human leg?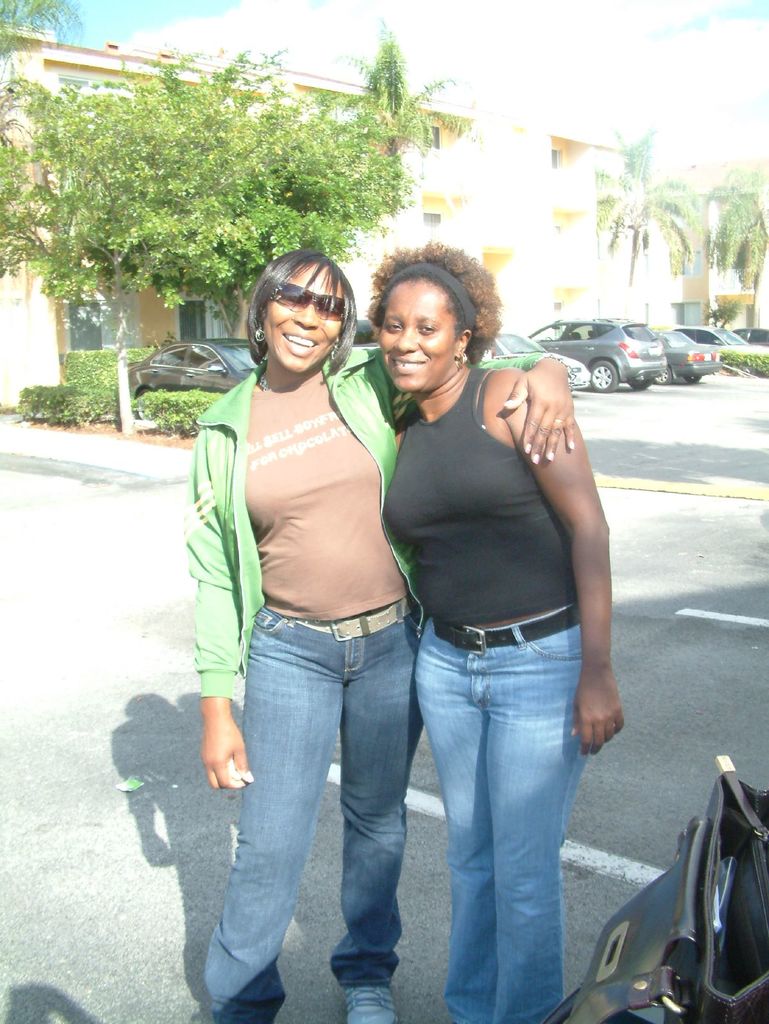
left=412, top=679, right=515, bottom=1023
